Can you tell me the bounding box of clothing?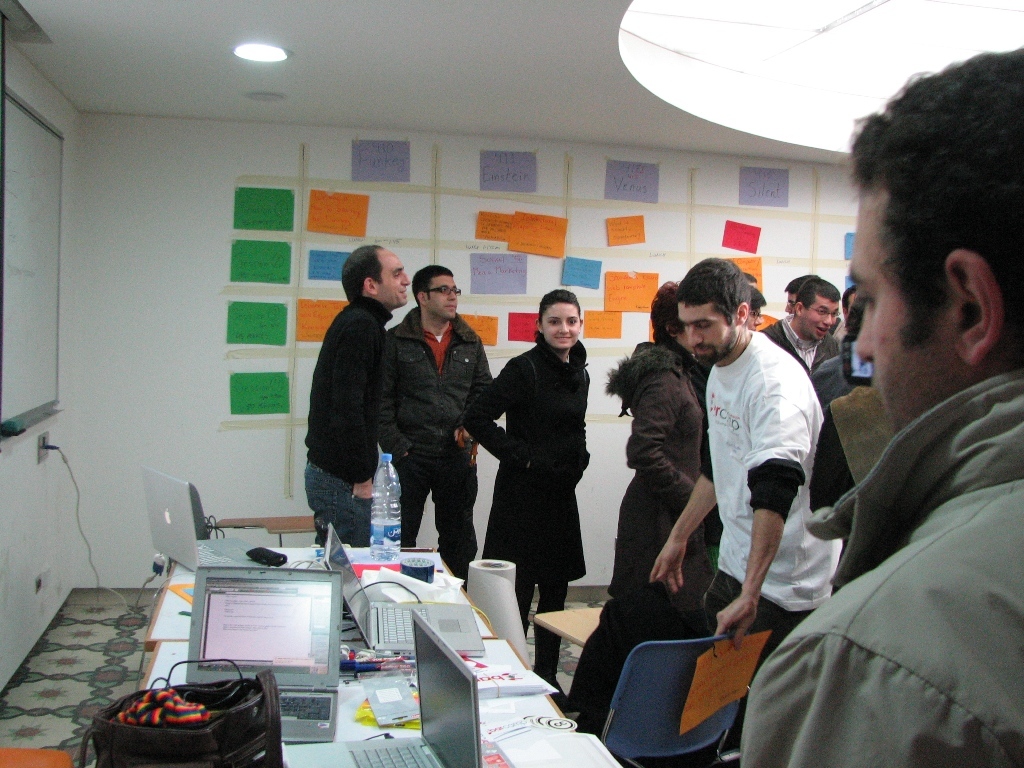
<region>812, 352, 856, 410</region>.
